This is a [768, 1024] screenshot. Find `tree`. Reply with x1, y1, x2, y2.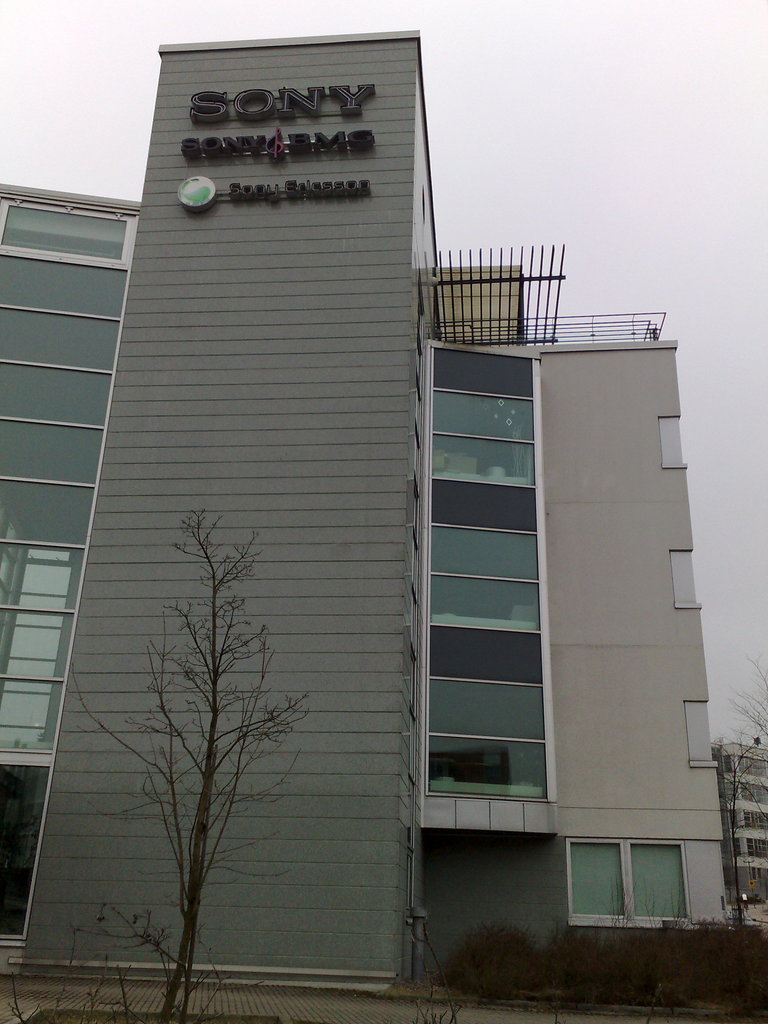
118, 482, 287, 969.
